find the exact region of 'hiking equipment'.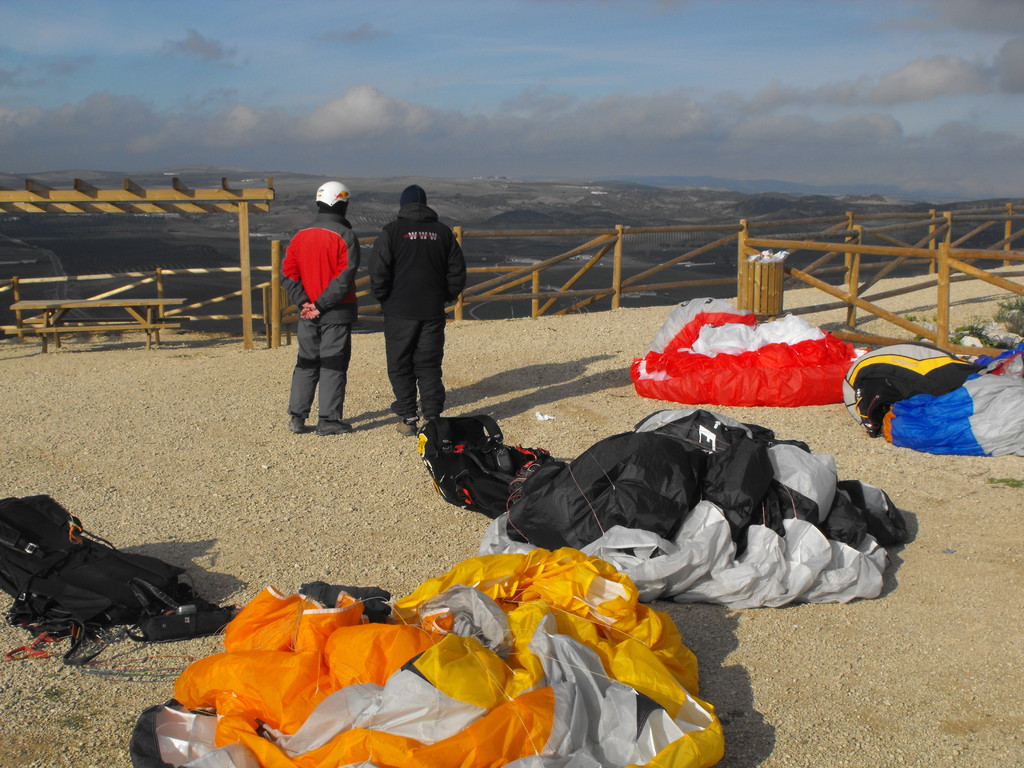
Exact region: x1=630 y1=294 x2=865 y2=406.
